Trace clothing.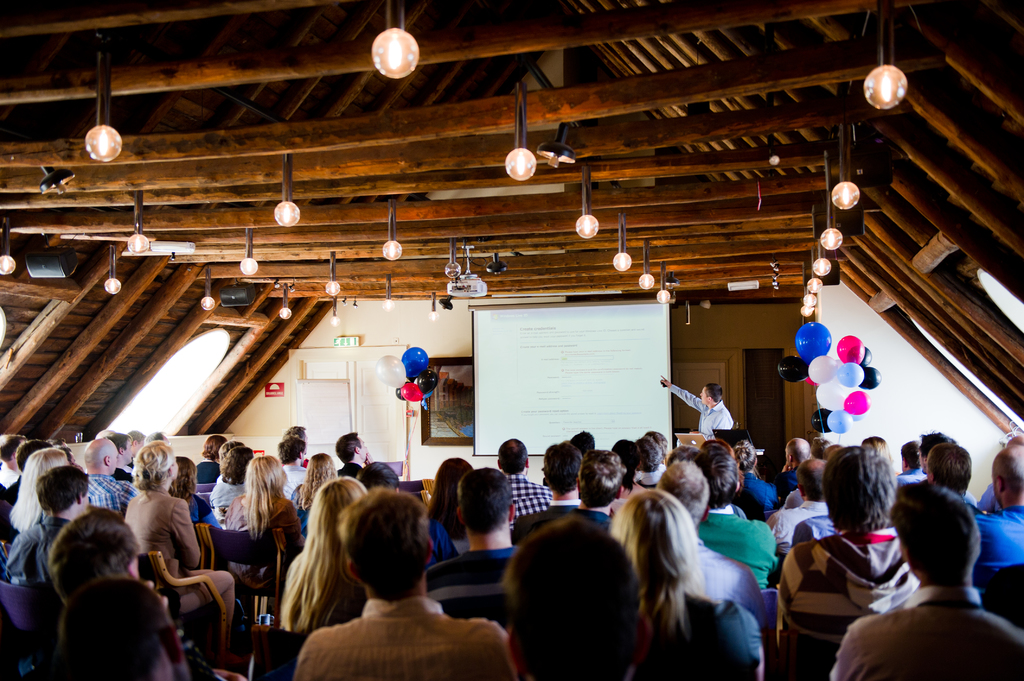
Traced to detection(291, 596, 512, 680).
